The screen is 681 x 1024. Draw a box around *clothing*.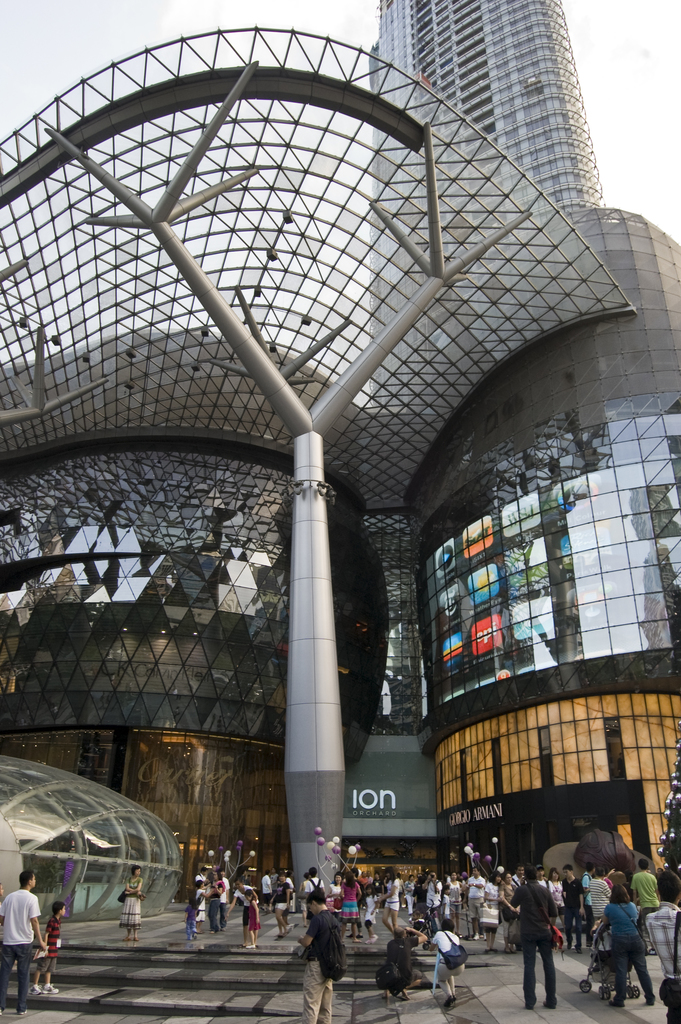
box(511, 881, 568, 1004).
